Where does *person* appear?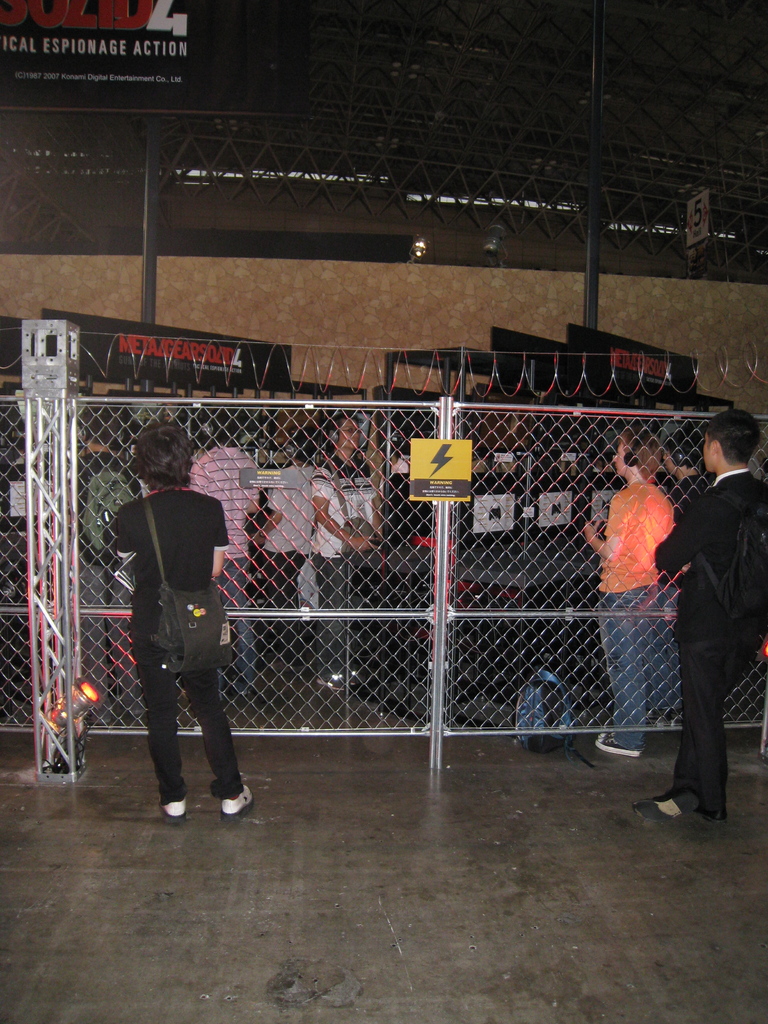
Appears at <region>665, 441, 707, 522</region>.
